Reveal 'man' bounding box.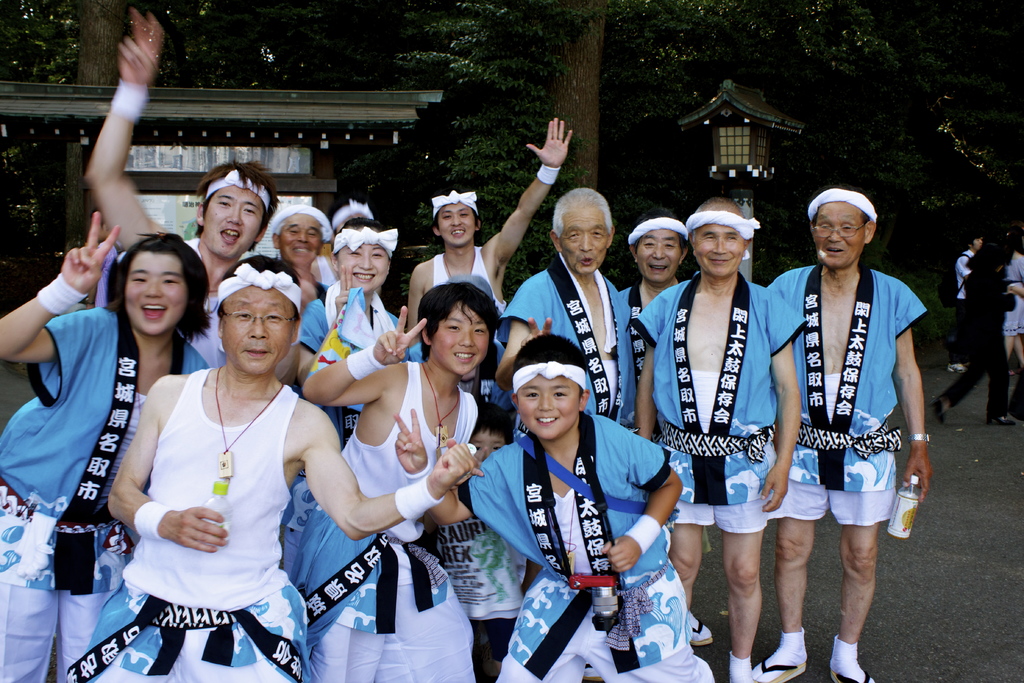
Revealed: (left=492, top=183, right=639, bottom=438).
